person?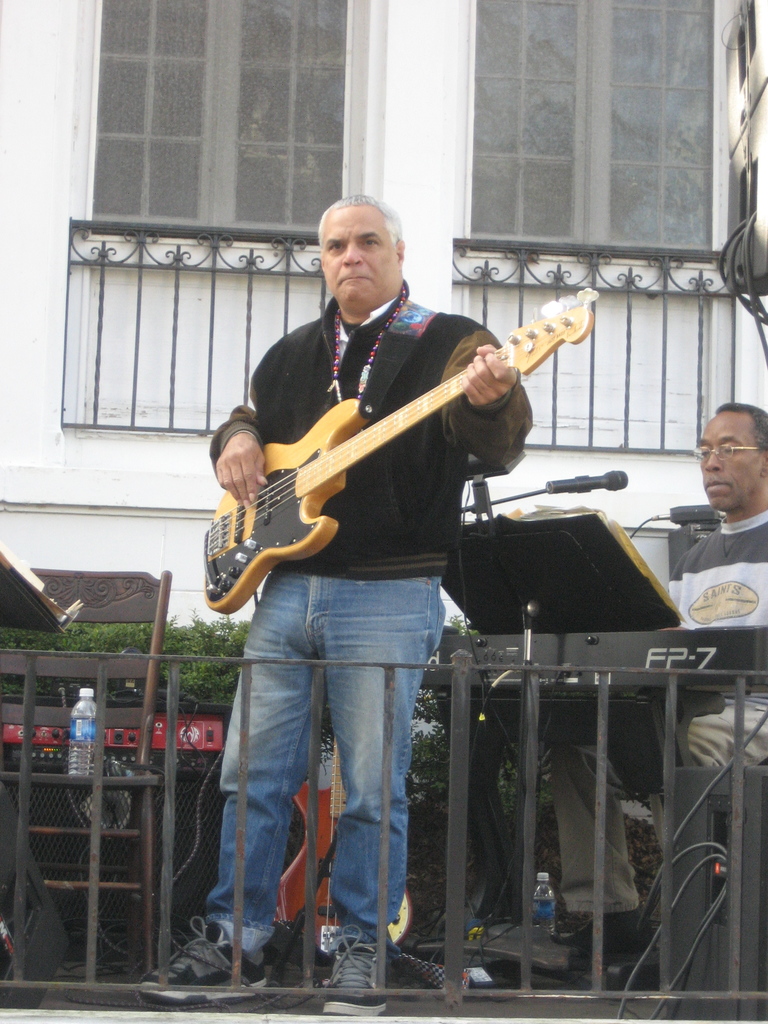
<bbox>223, 173, 581, 921</bbox>
